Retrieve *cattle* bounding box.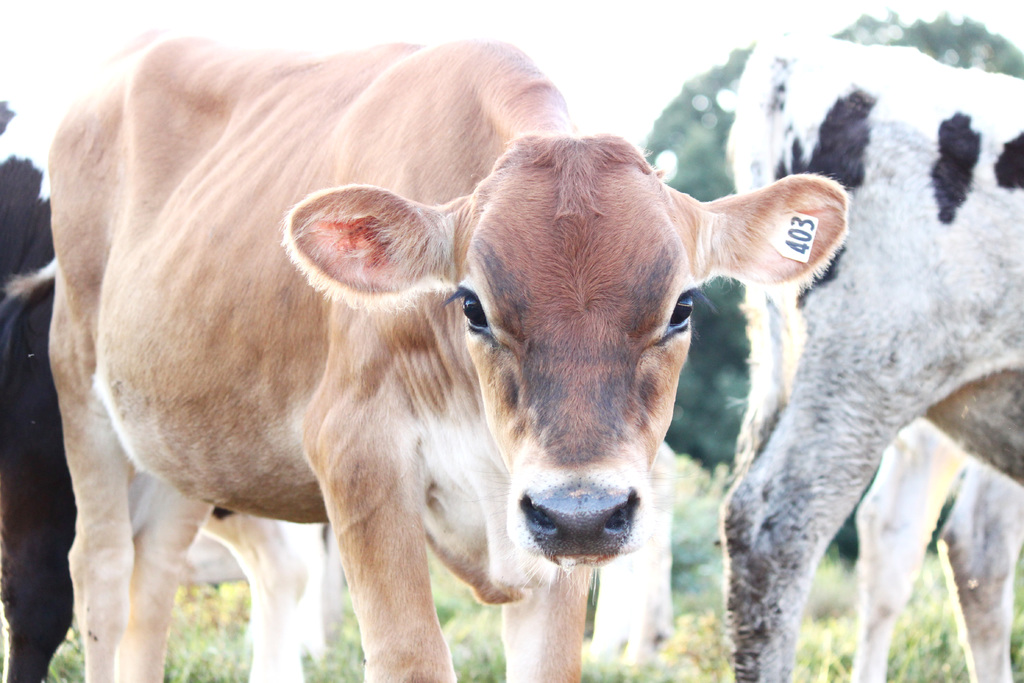
Bounding box: [728, 31, 1023, 682].
